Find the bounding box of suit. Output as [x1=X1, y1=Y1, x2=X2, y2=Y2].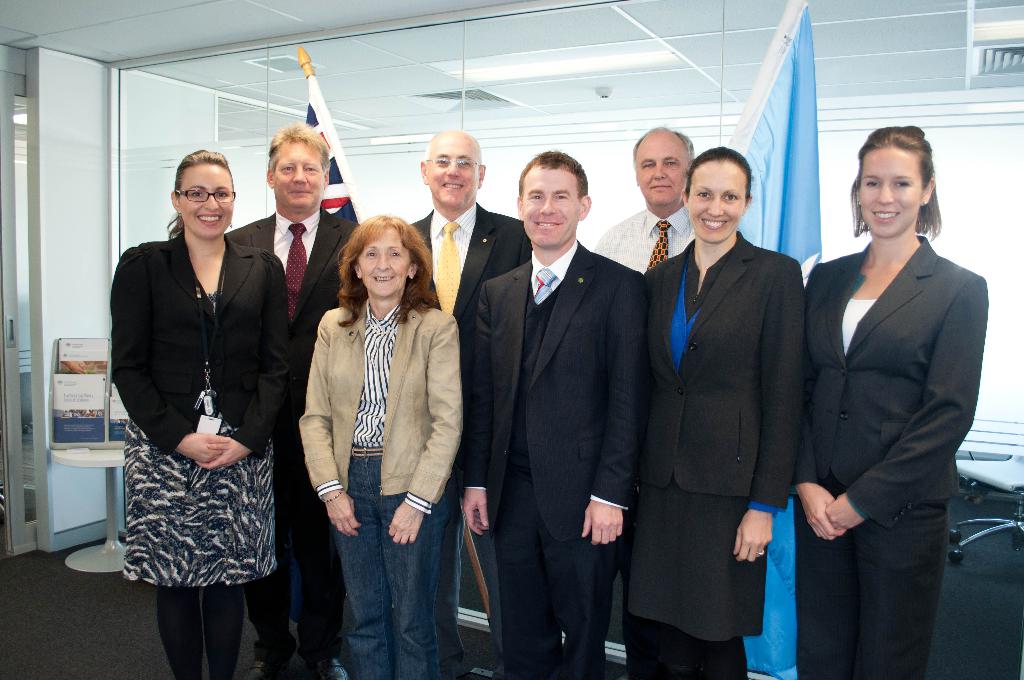
[x1=301, y1=297, x2=469, y2=679].
